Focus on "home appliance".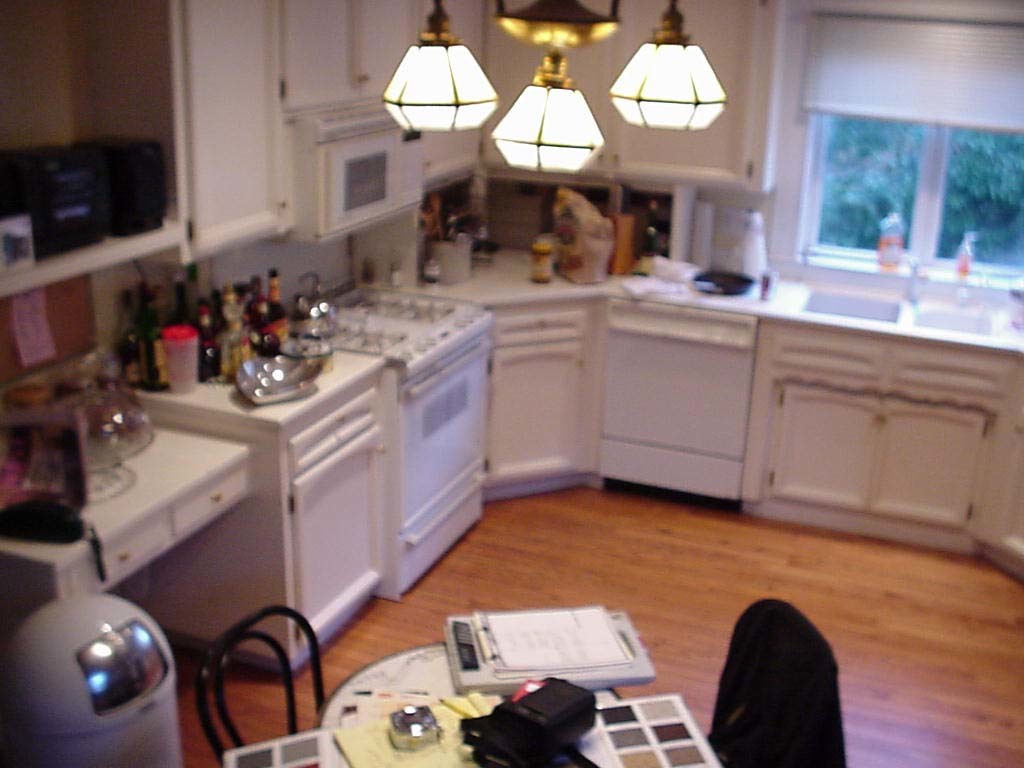
Focused at x1=317, y1=127, x2=428, y2=239.
